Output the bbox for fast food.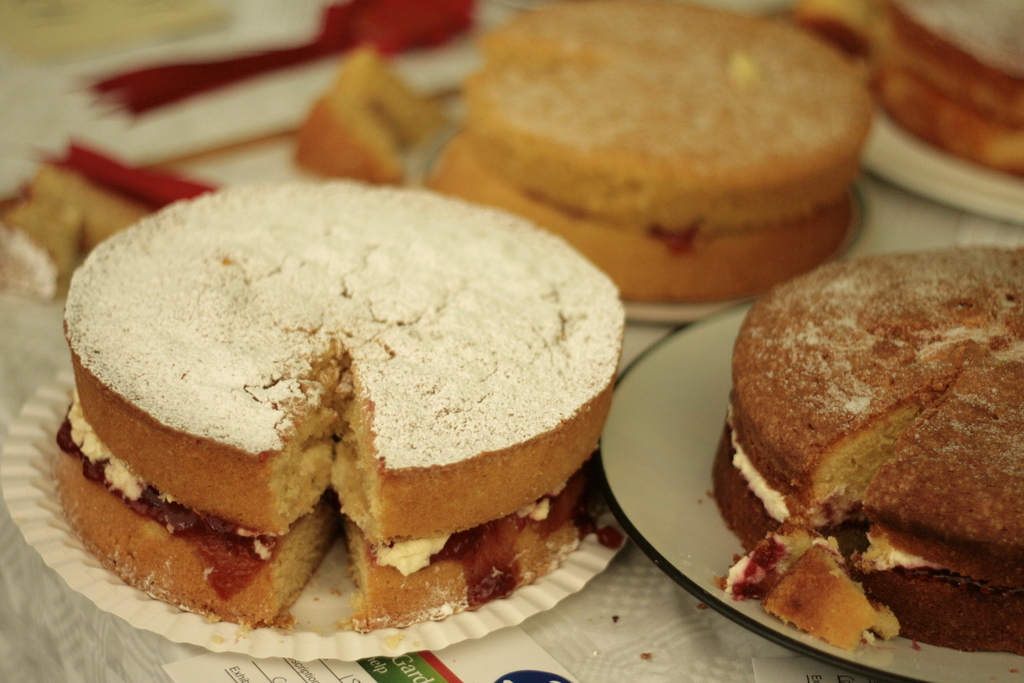
box(712, 229, 1023, 645).
